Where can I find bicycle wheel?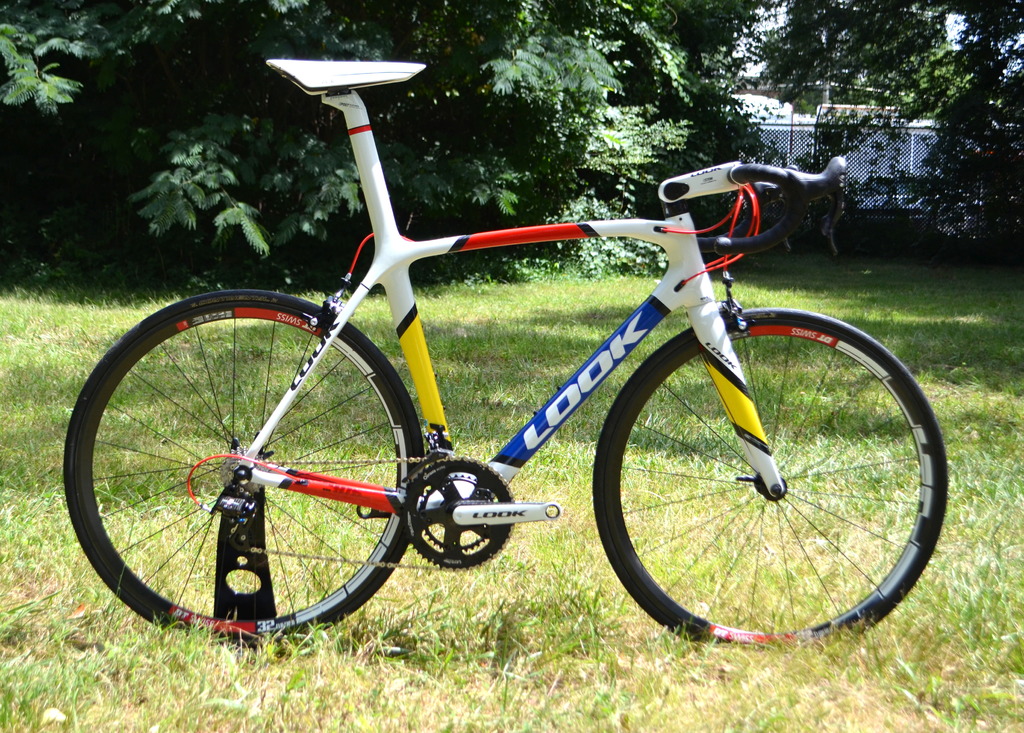
You can find it at bbox=(589, 308, 948, 652).
